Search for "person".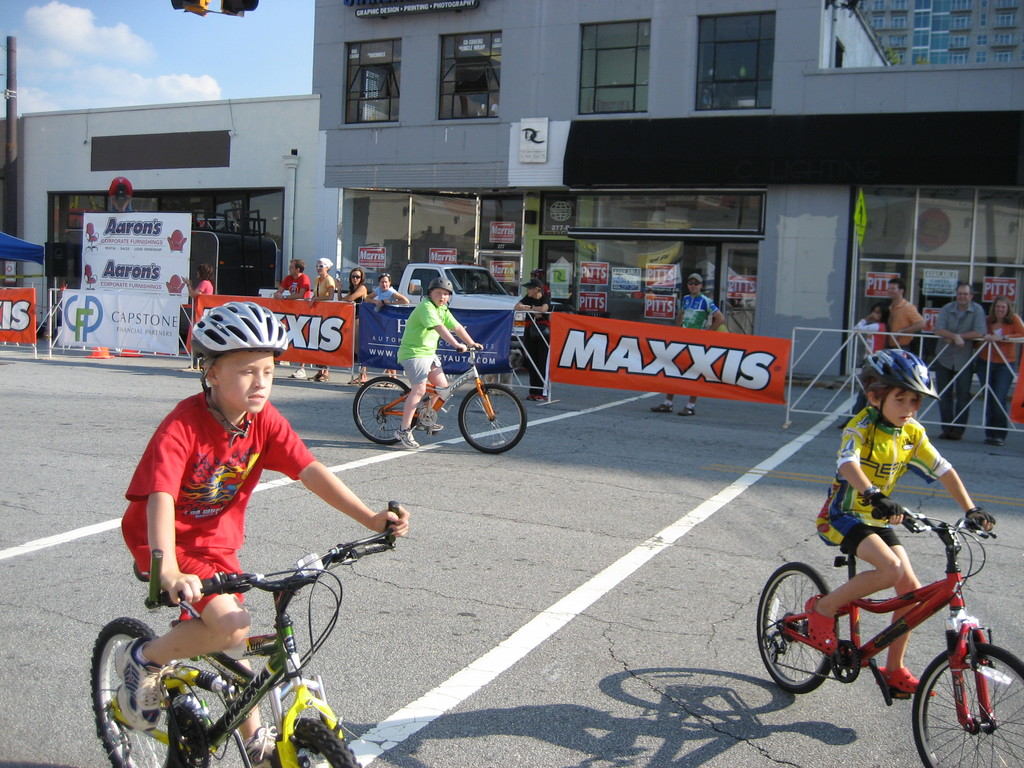
Found at region(515, 276, 555, 394).
